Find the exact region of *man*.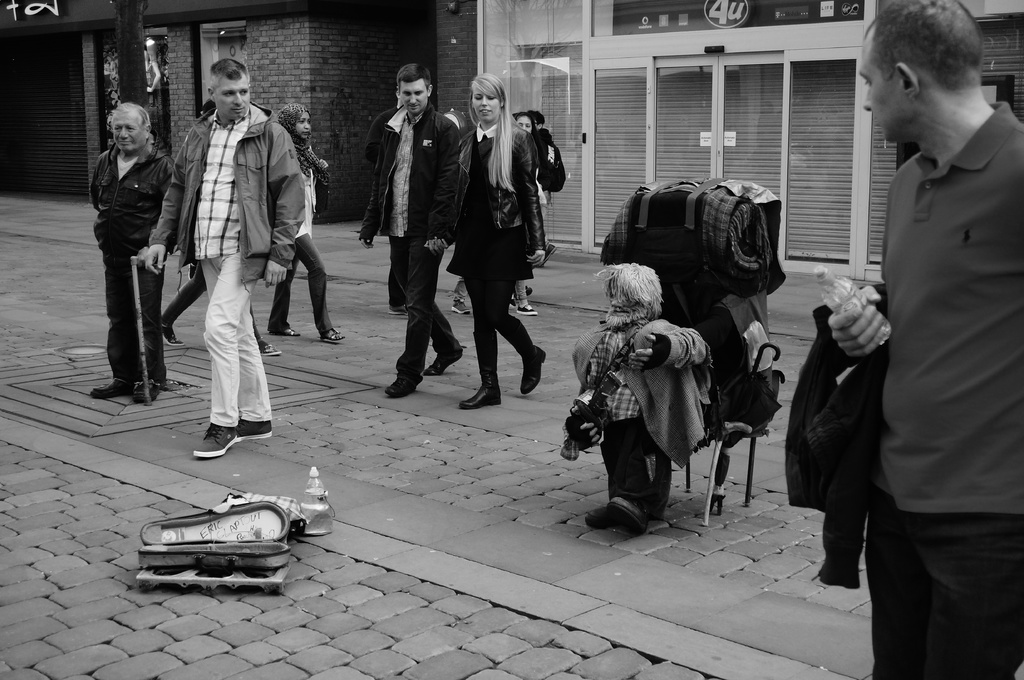
Exact region: x1=353 y1=61 x2=468 y2=406.
